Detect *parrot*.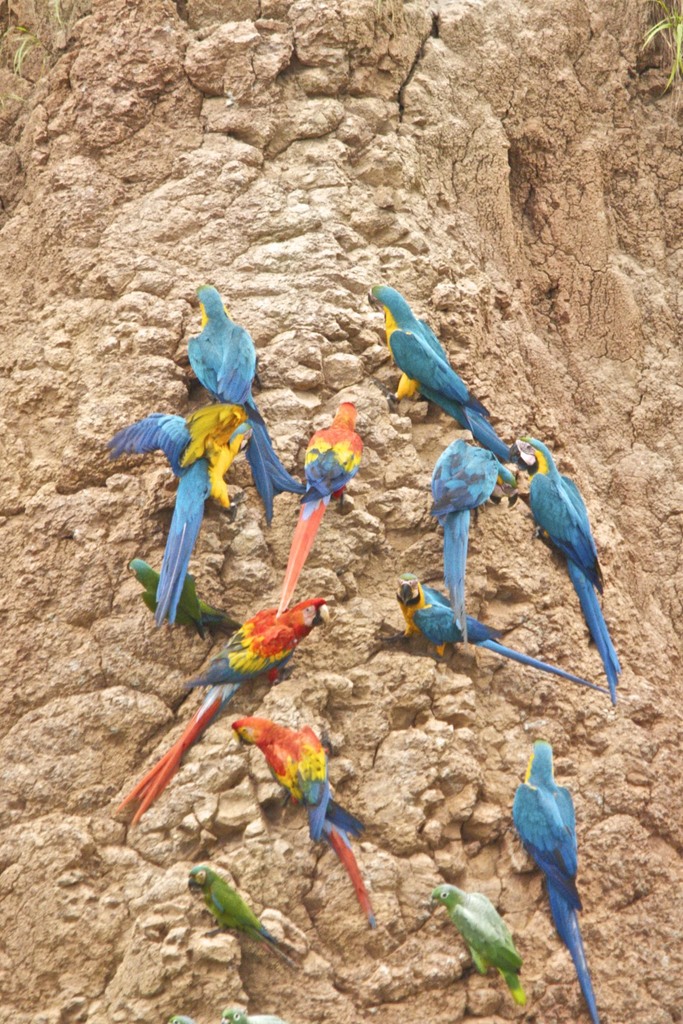
Detected at box(116, 397, 255, 623).
